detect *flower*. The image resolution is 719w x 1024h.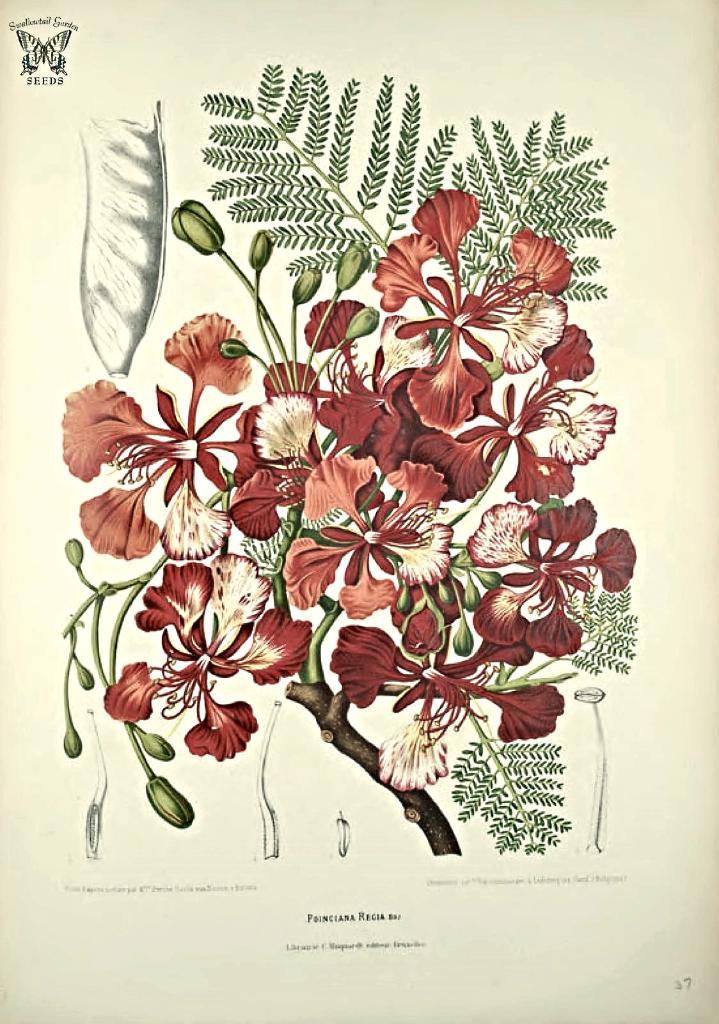
x1=171 y1=196 x2=228 y2=254.
